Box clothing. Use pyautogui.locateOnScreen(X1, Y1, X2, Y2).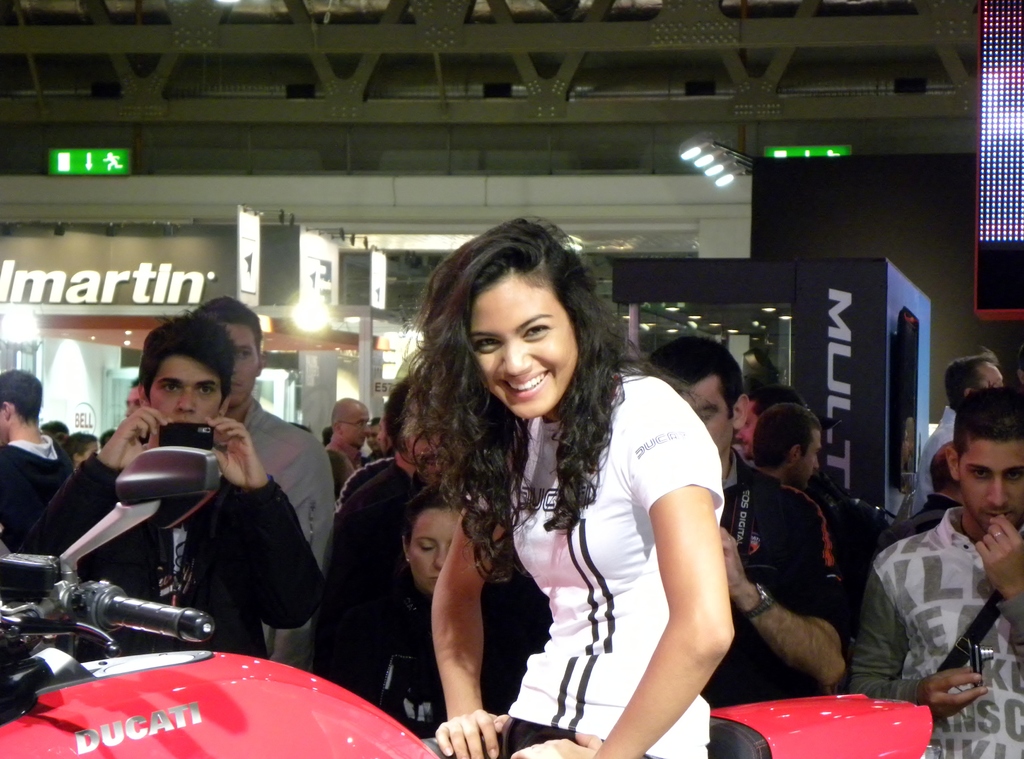
pyautogui.locateOnScreen(854, 496, 954, 555).
